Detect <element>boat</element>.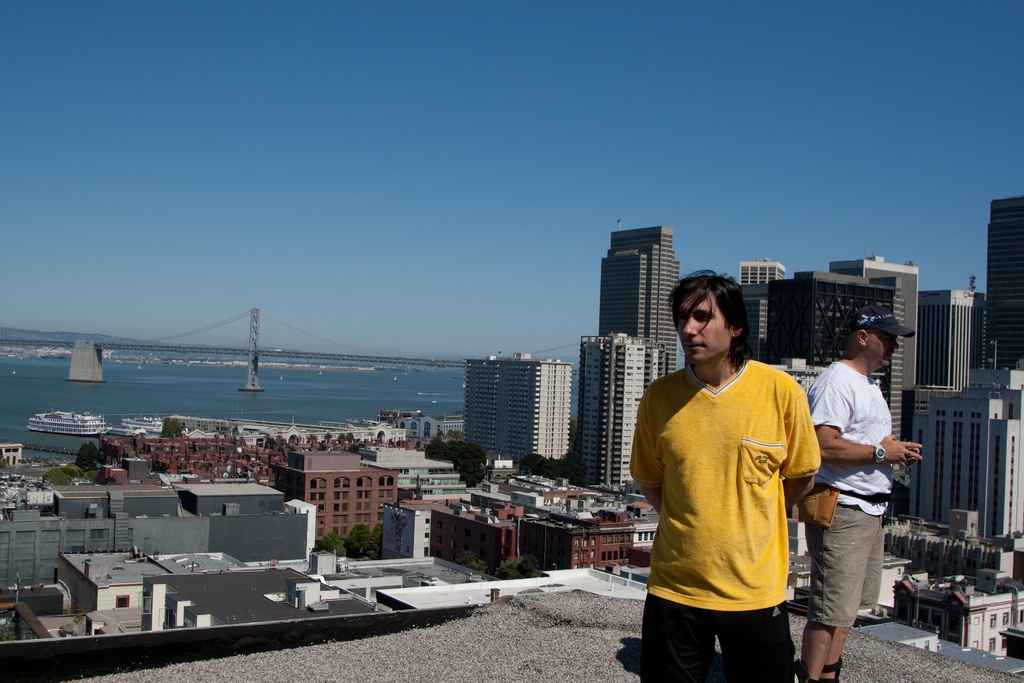
Detected at bbox(29, 406, 109, 440).
